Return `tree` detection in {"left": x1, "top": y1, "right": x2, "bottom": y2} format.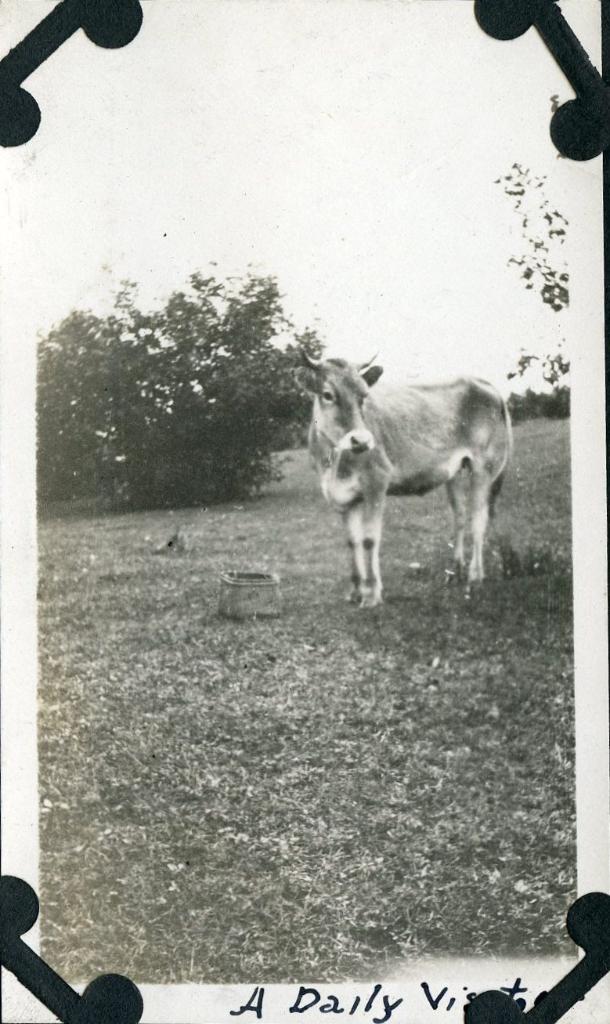
{"left": 485, "top": 132, "right": 593, "bottom": 404}.
